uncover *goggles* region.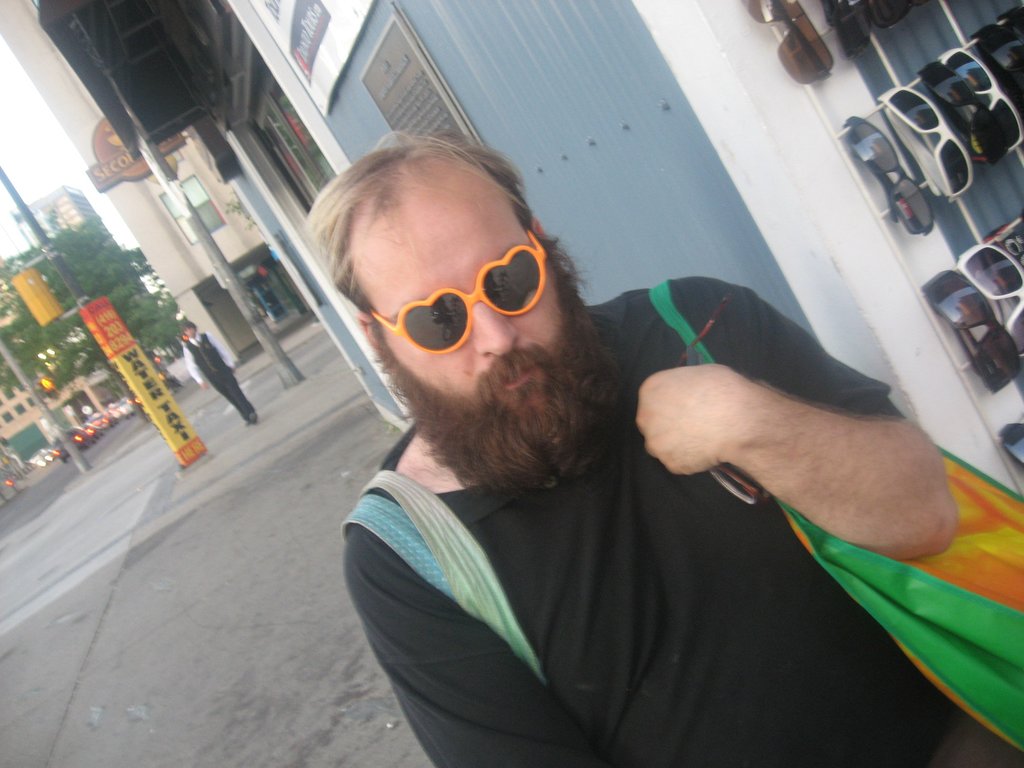
Uncovered: crop(877, 84, 975, 201).
